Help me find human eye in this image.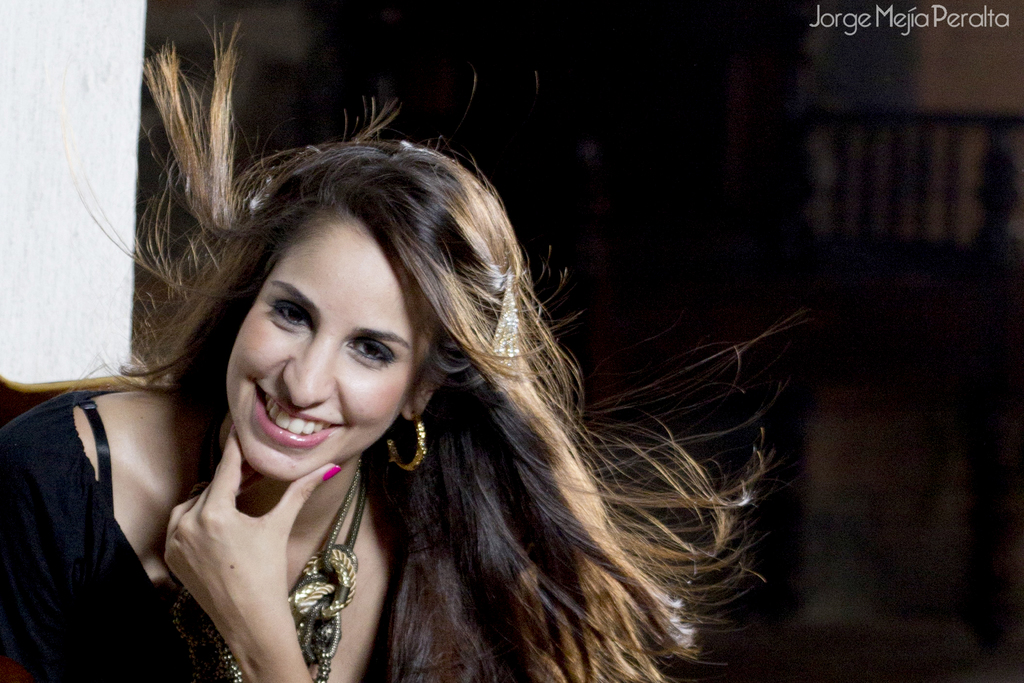
Found it: 263 295 310 331.
